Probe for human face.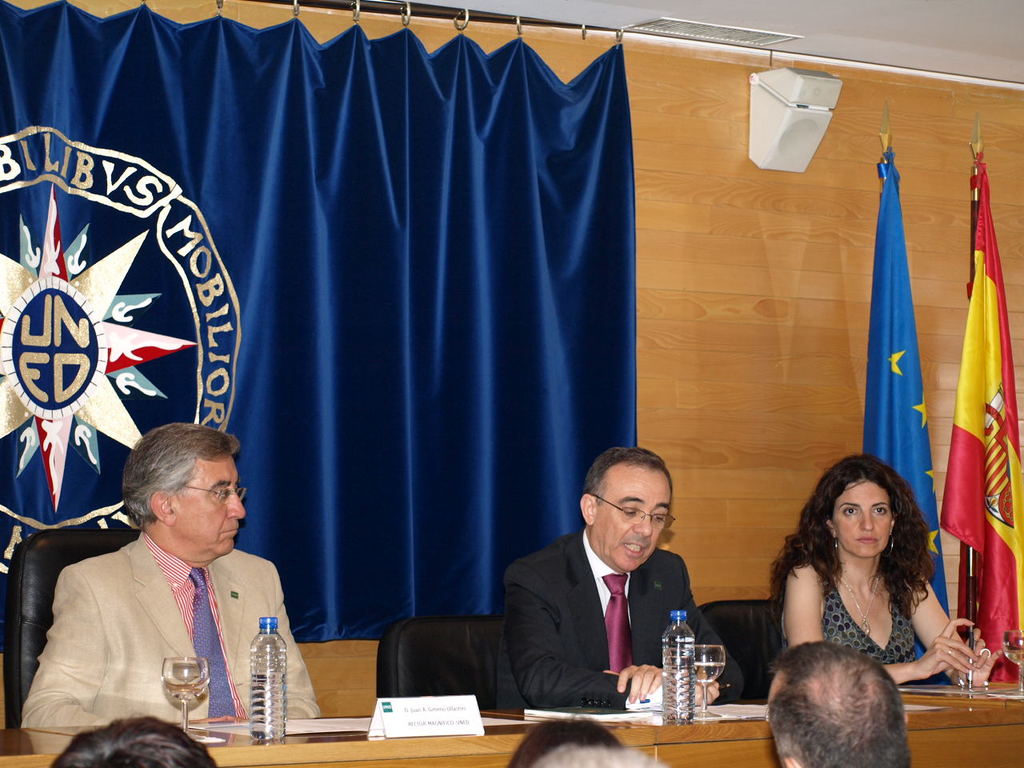
Probe result: x1=594 y1=462 x2=670 y2=569.
